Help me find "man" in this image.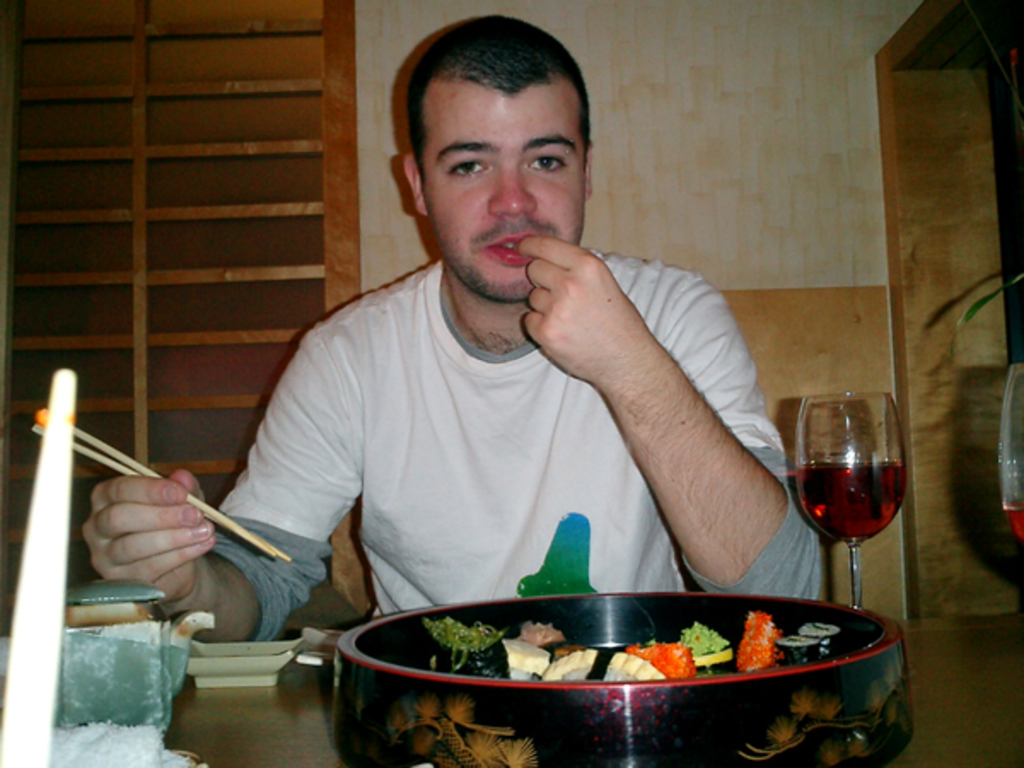
Found it: (left=73, top=0, right=835, bottom=602).
